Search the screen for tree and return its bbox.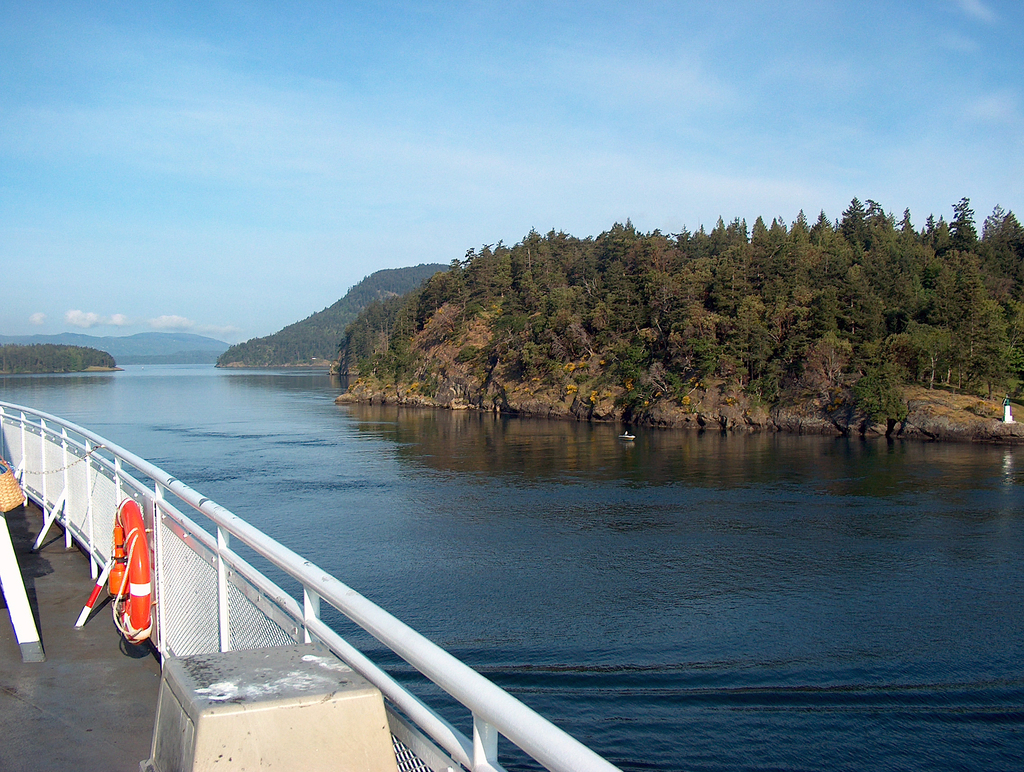
Found: bbox=[931, 206, 1011, 393].
